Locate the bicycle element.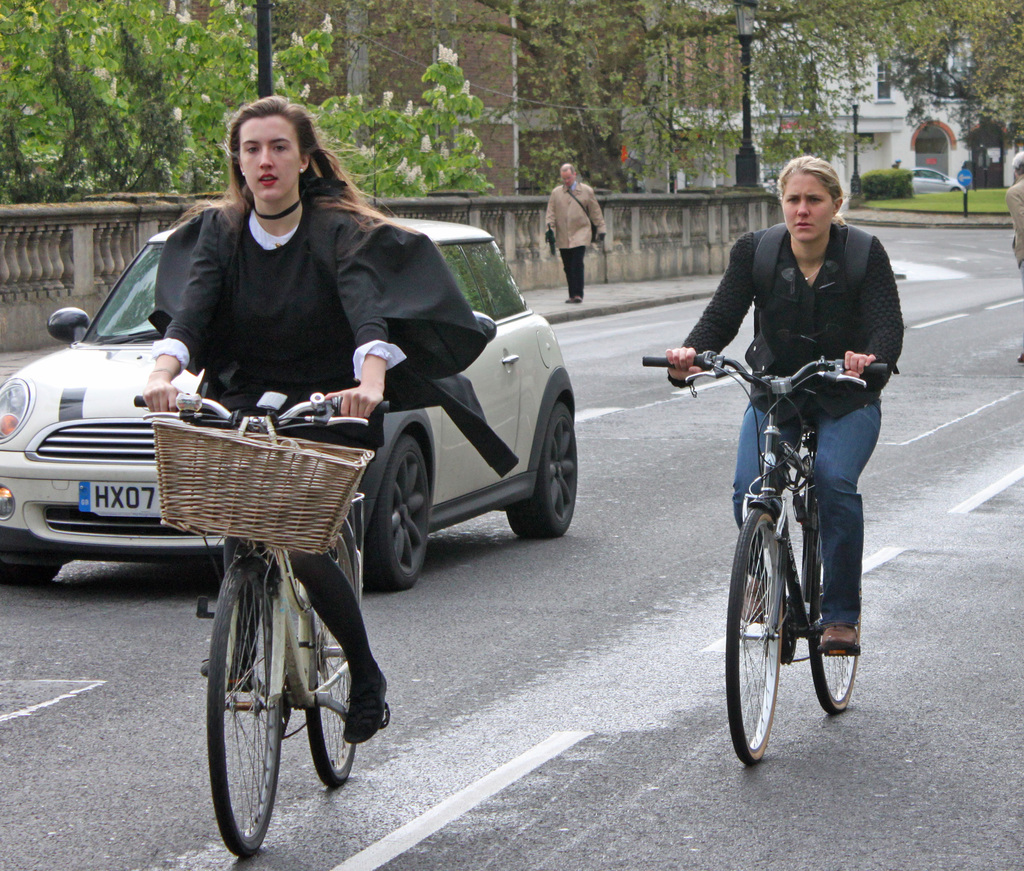
Element bbox: (730,379,877,769).
